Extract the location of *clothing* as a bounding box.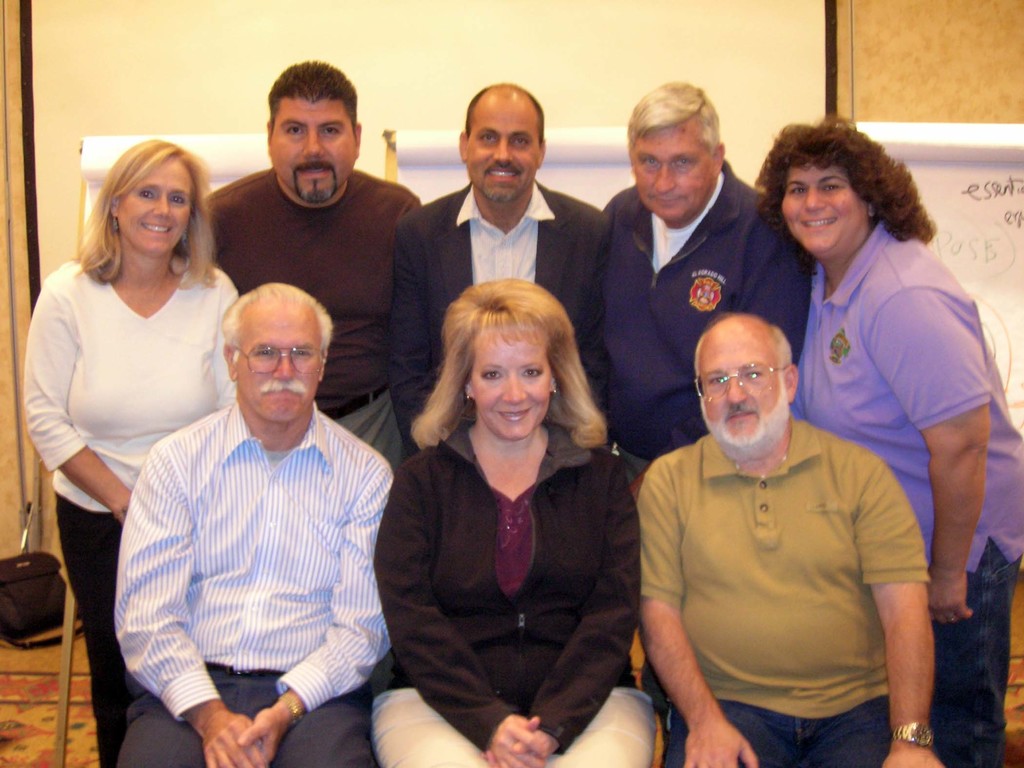
locate(201, 170, 426, 480).
